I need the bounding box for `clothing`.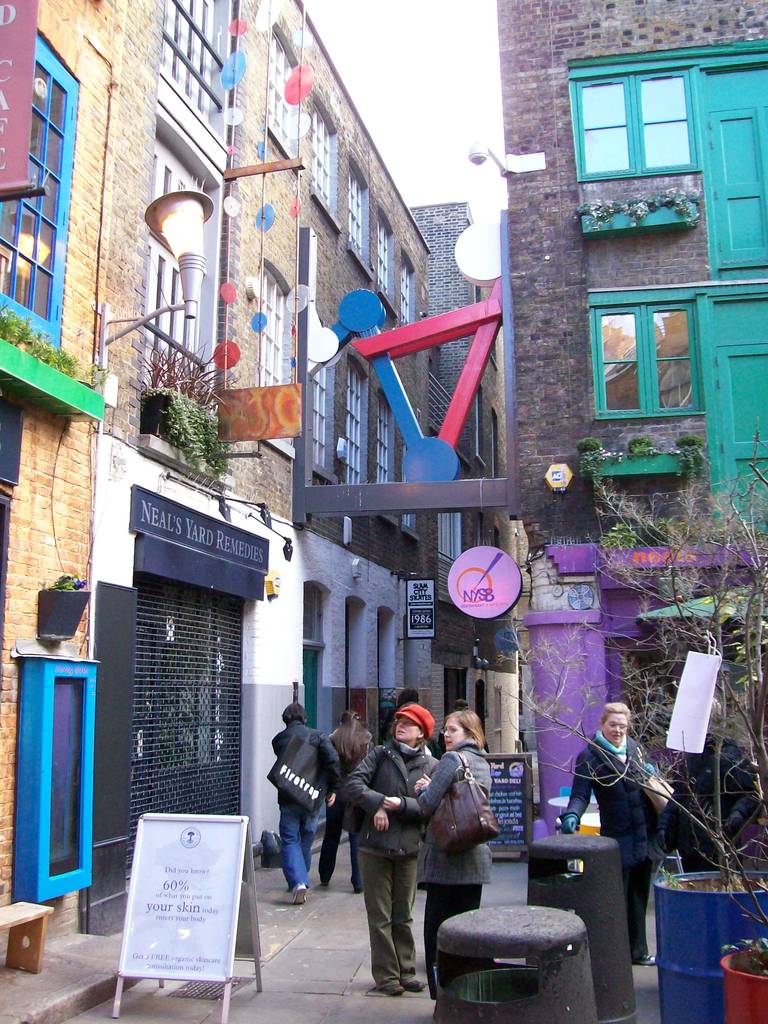
Here it is: bbox=[563, 711, 656, 980].
